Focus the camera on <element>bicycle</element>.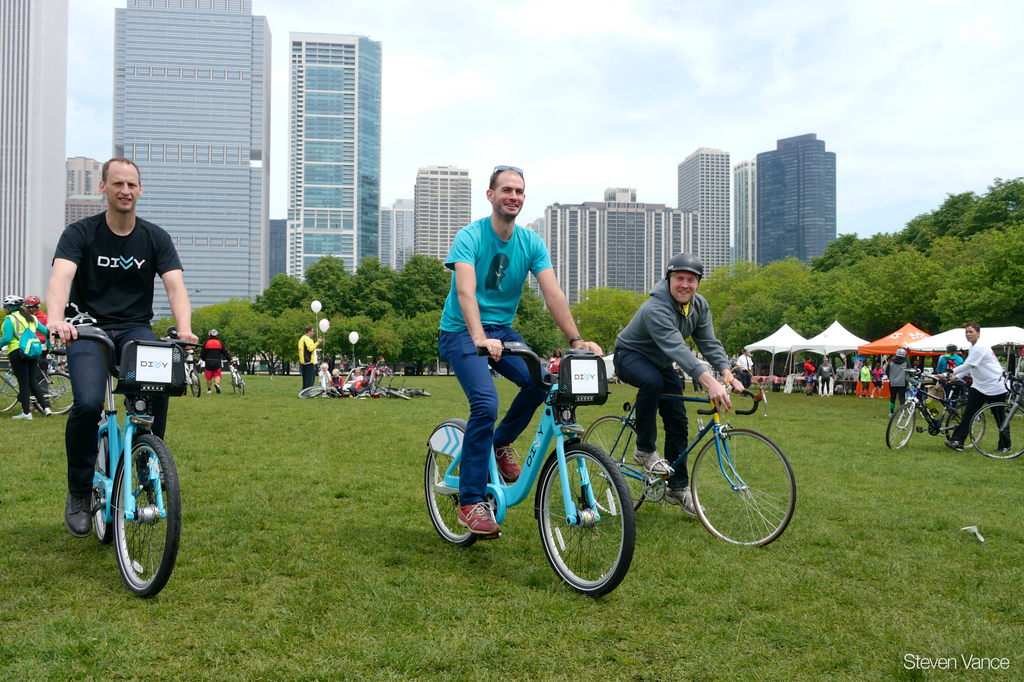
Focus region: (887, 369, 984, 451).
